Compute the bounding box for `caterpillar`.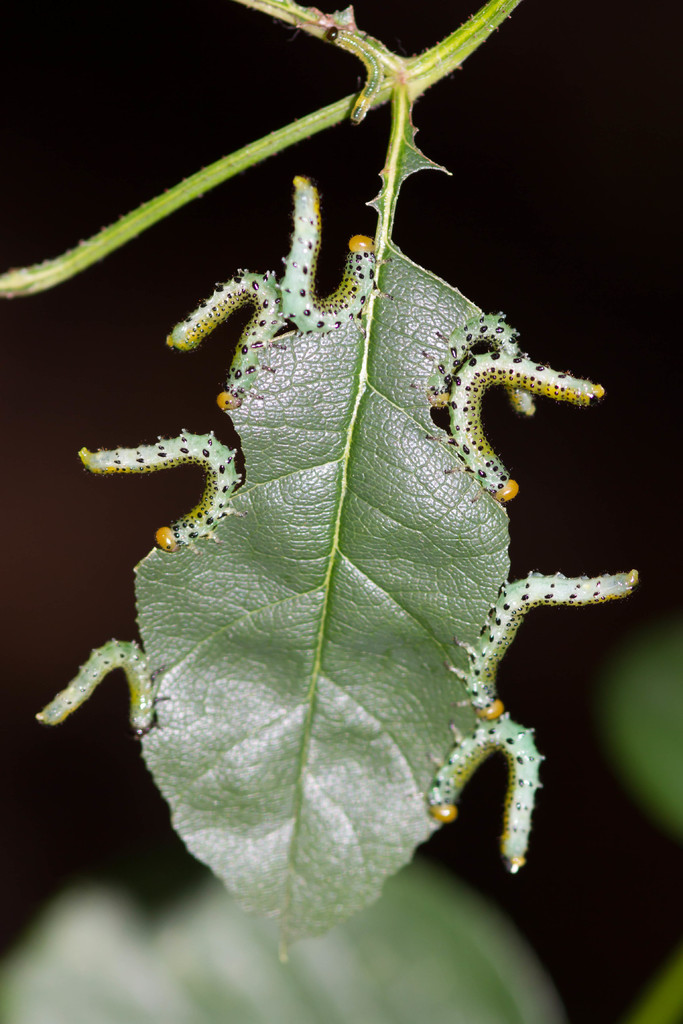
left=79, top=438, right=243, bottom=548.
